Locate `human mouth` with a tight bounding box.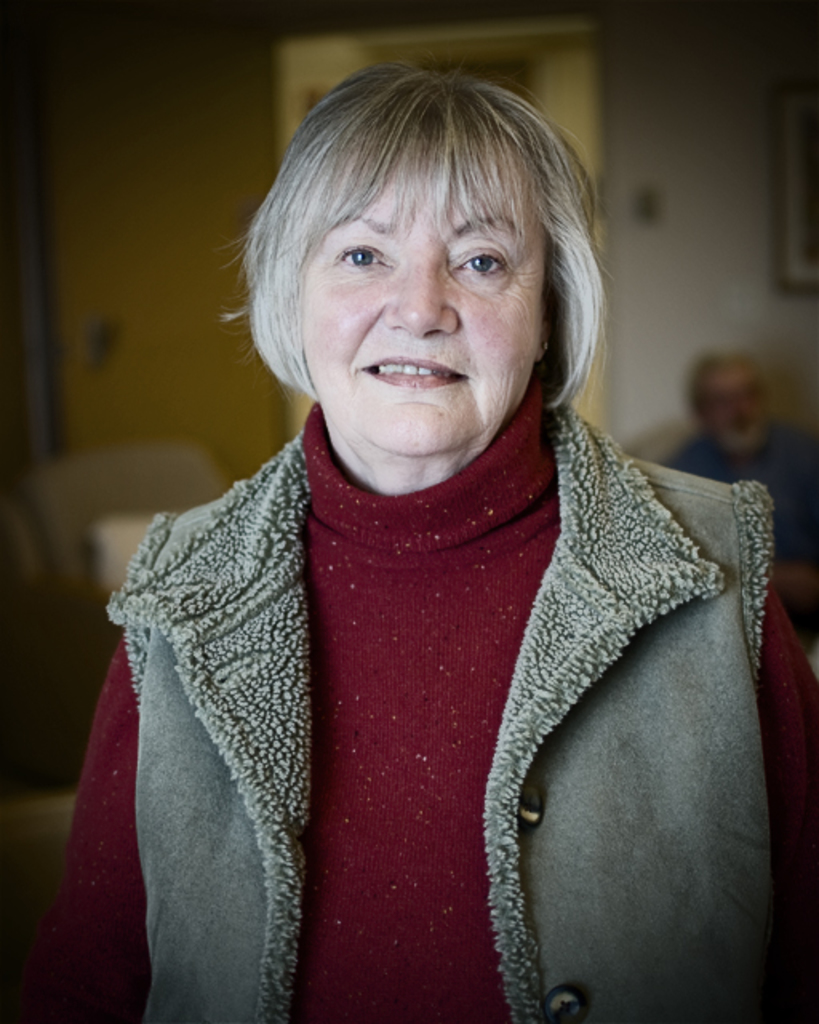
357 354 465 389.
